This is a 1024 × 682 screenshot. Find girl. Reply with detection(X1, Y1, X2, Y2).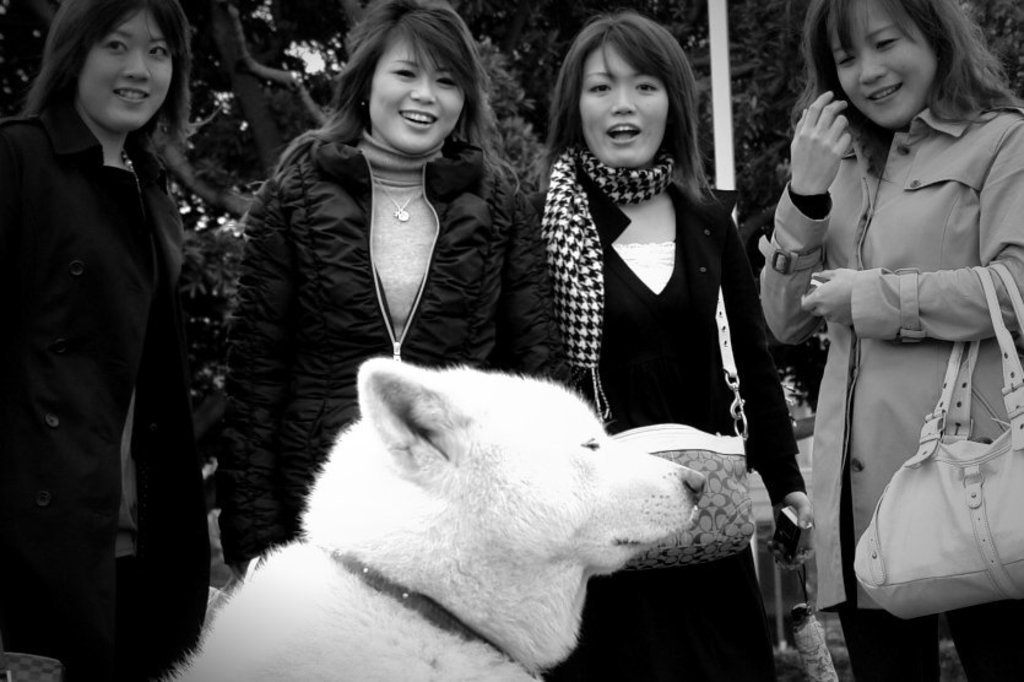
detection(759, 0, 1023, 681).
